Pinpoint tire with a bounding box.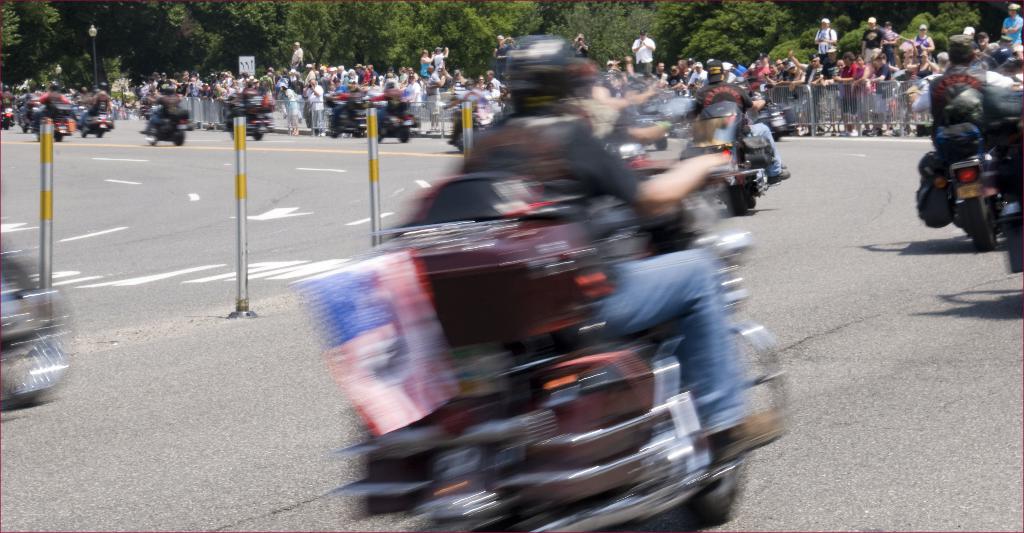
BBox(722, 188, 755, 217).
